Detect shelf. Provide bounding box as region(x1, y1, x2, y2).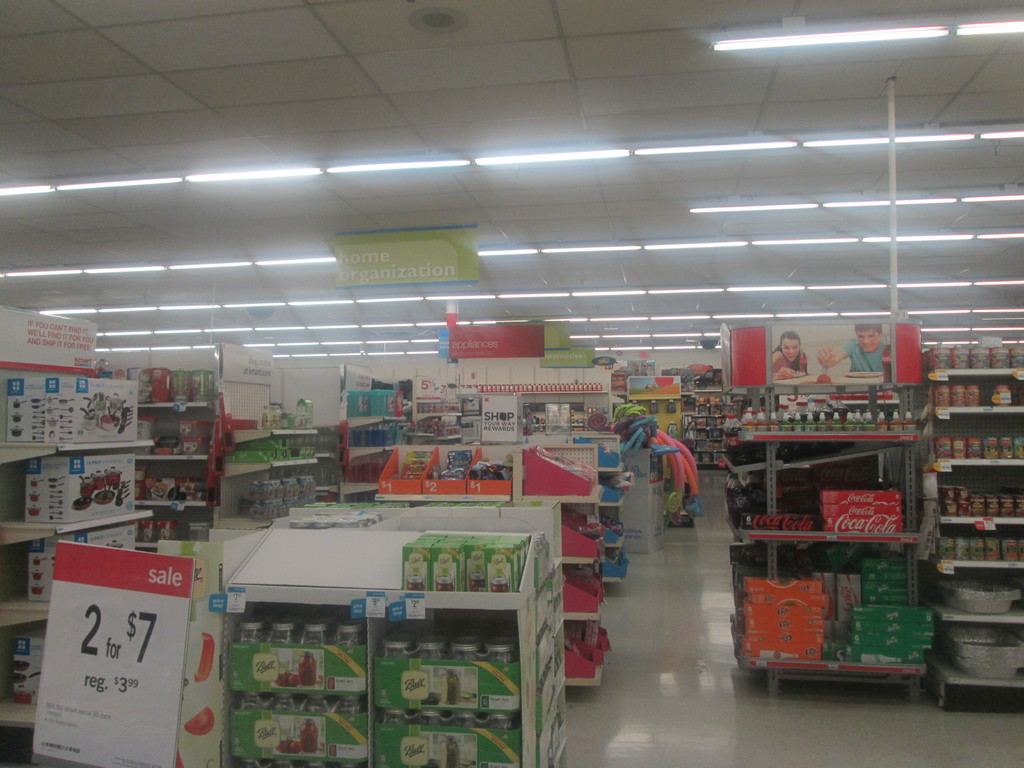
region(678, 371, 726, 469).
